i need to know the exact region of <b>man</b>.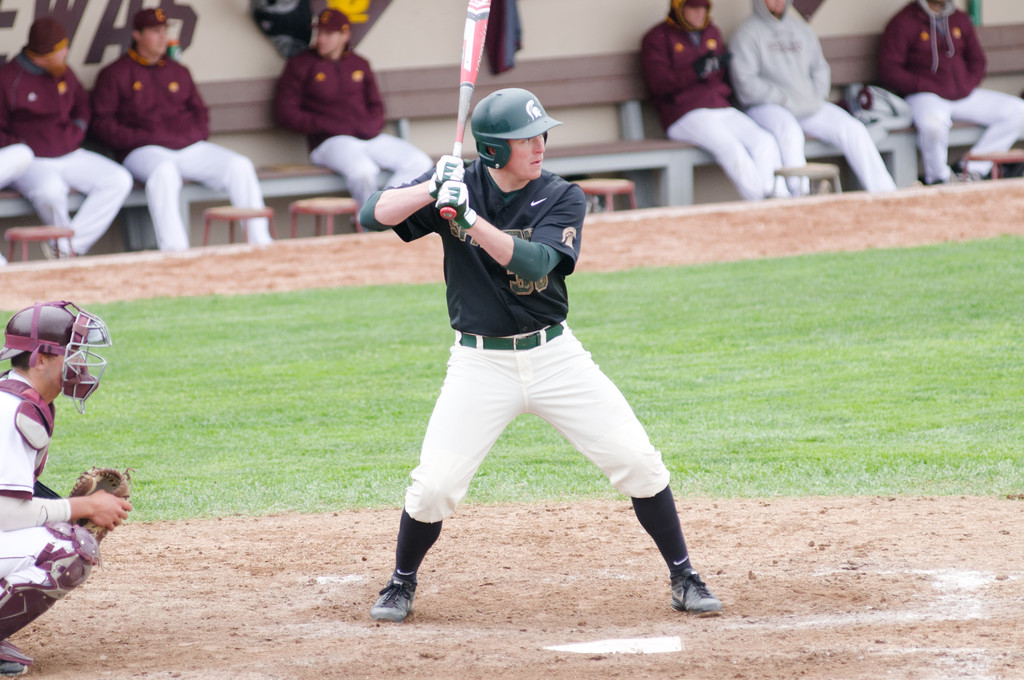
Region: (262, 13, 430, 224).
